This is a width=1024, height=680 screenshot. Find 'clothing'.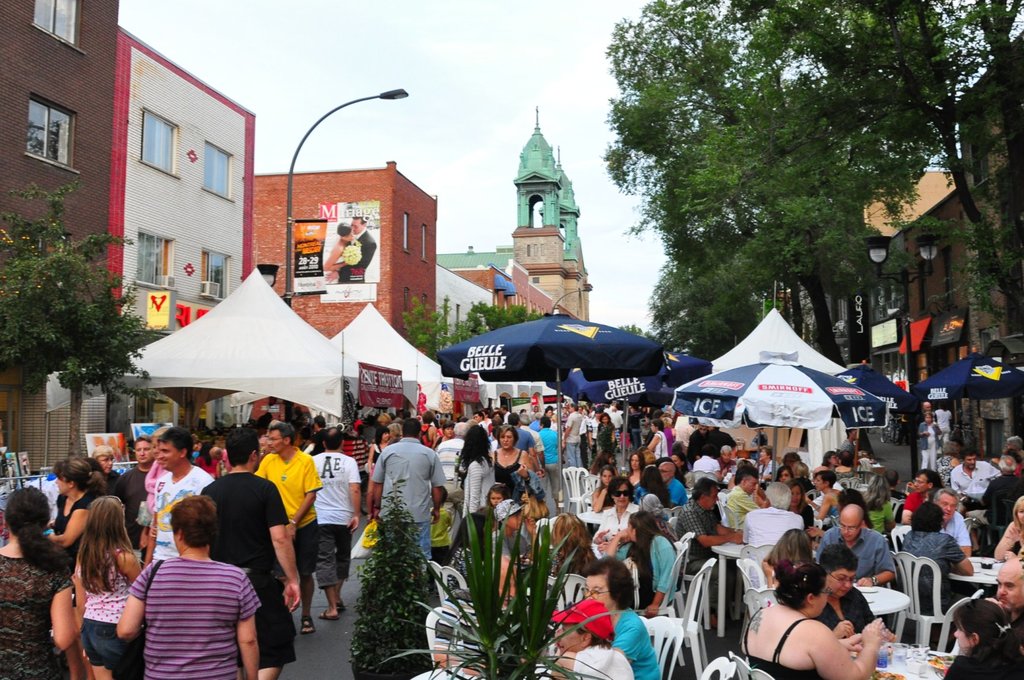
Bounding box: 252/447/321/583.
